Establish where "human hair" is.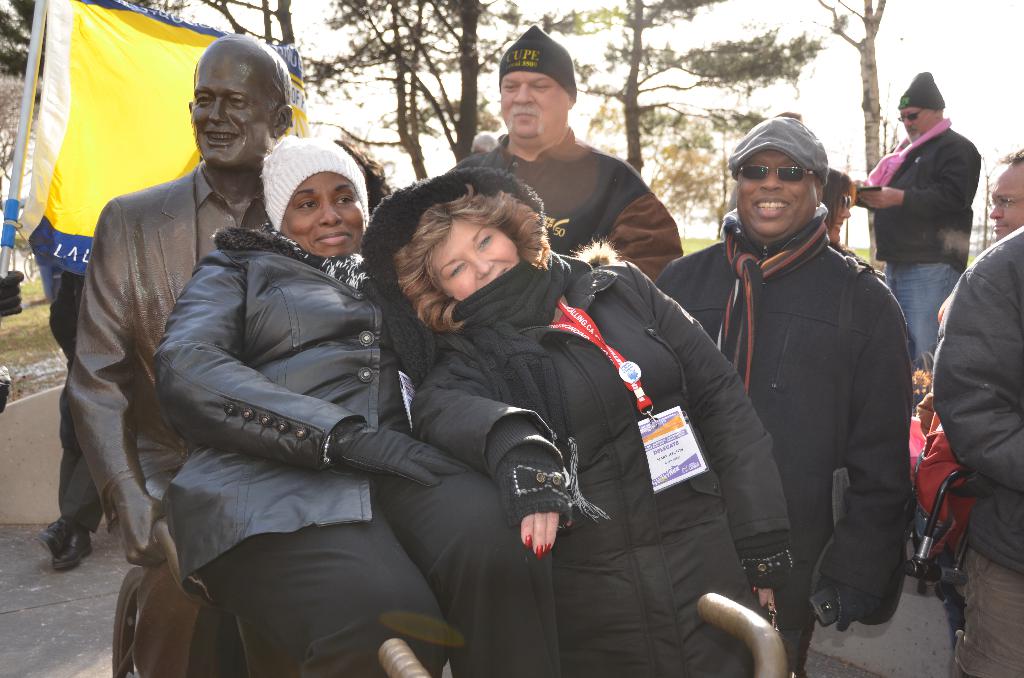
Established at (376,175,559,339).
